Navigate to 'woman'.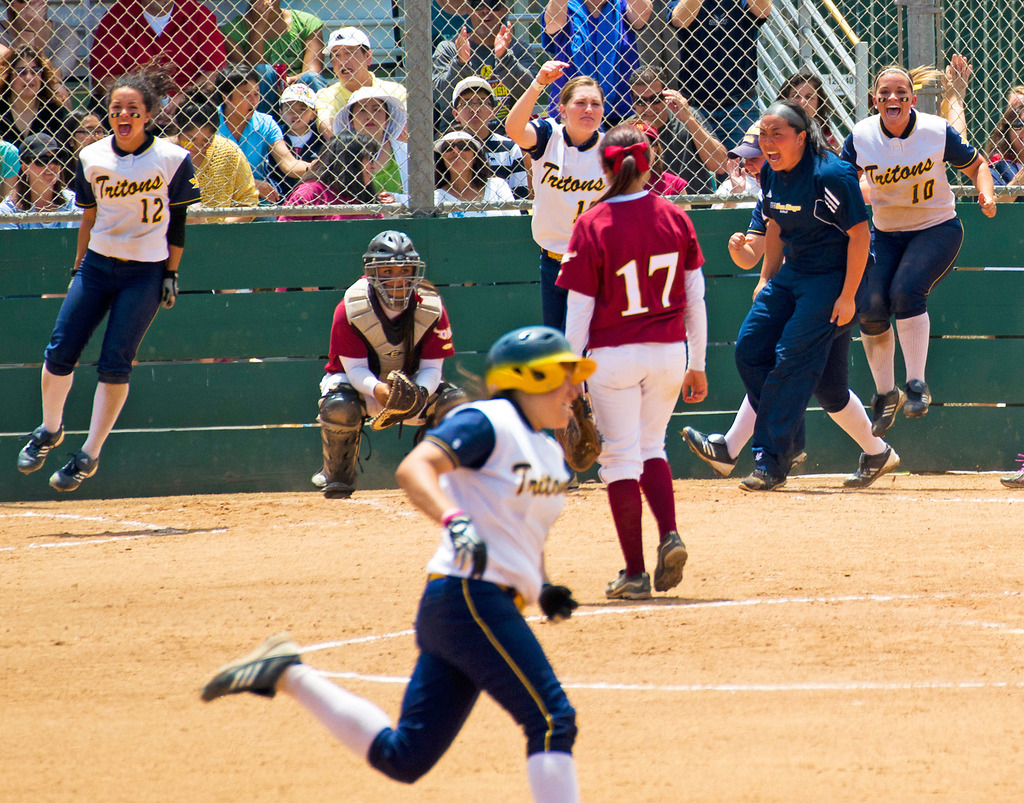
Navigation target: select_region(337, 86, 408, 207).
